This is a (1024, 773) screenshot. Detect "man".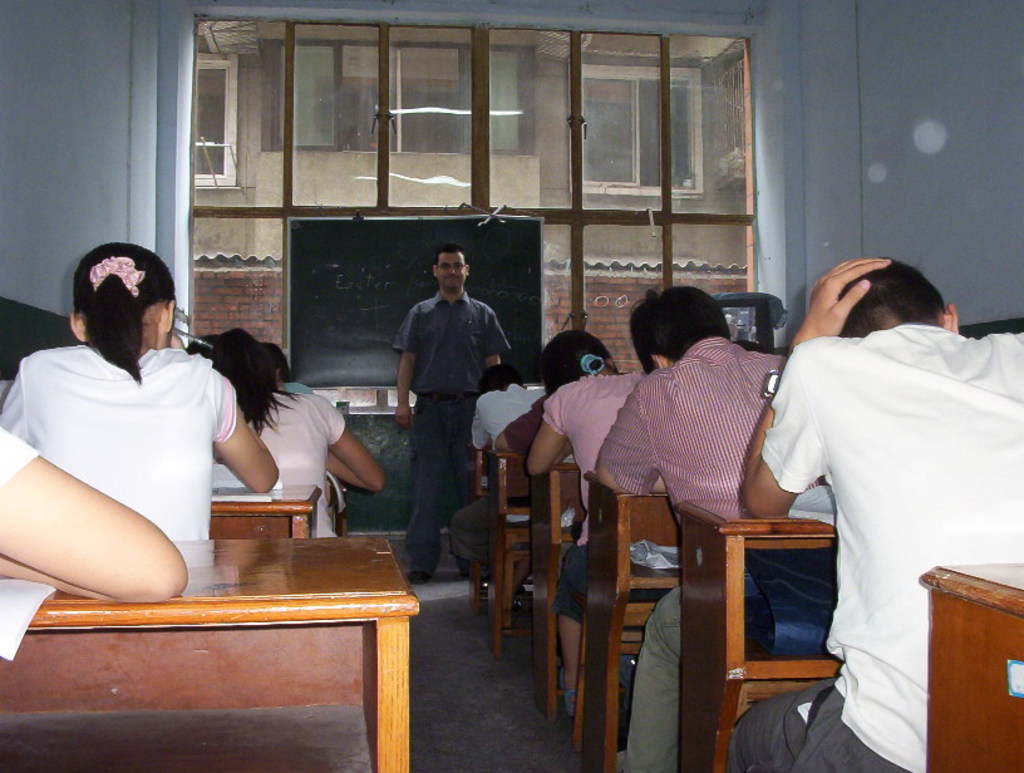
[379,250,499,557].
